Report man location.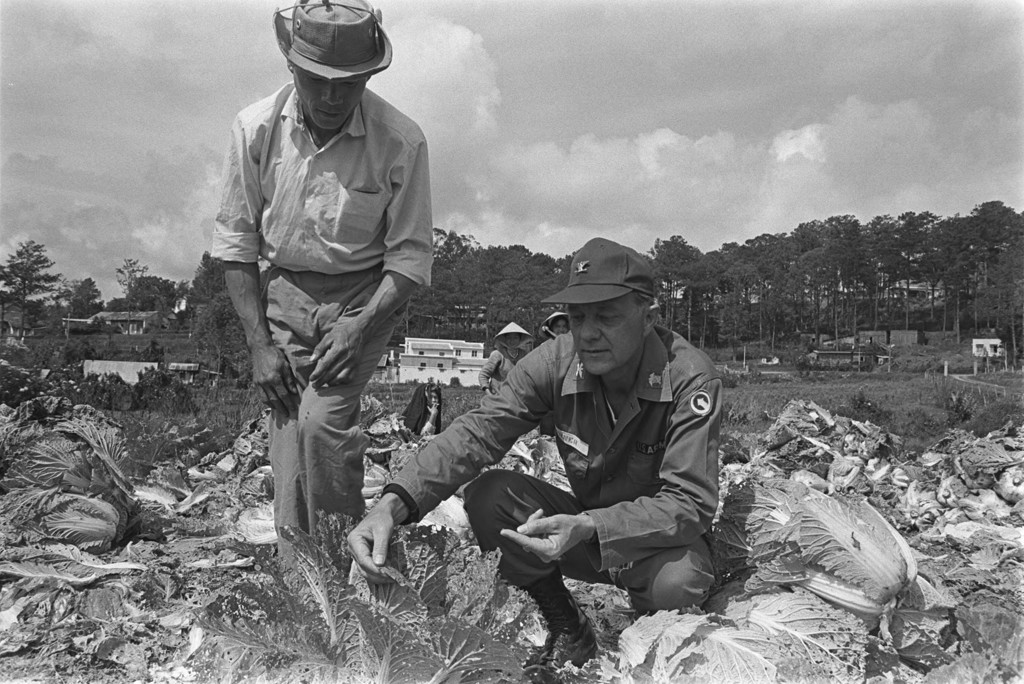
Report: 346,234,725,683.
